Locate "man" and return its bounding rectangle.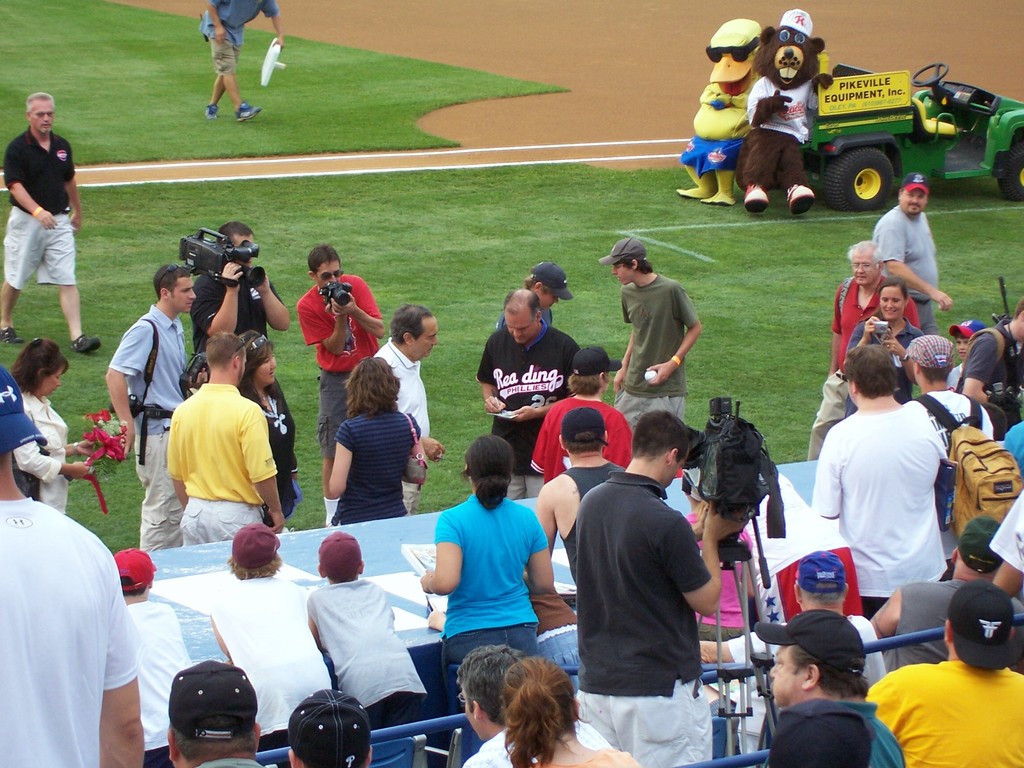
<region>477, 287, 583, 500</region>.
